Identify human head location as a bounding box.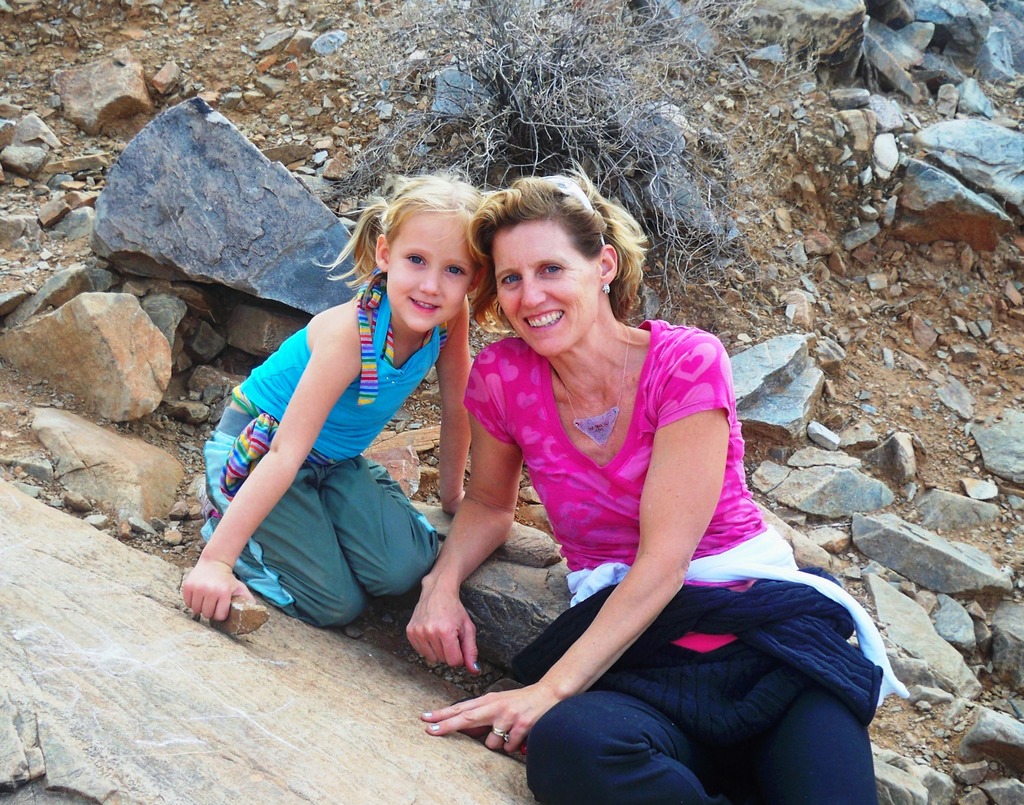
(351, 177, 486, 332).
